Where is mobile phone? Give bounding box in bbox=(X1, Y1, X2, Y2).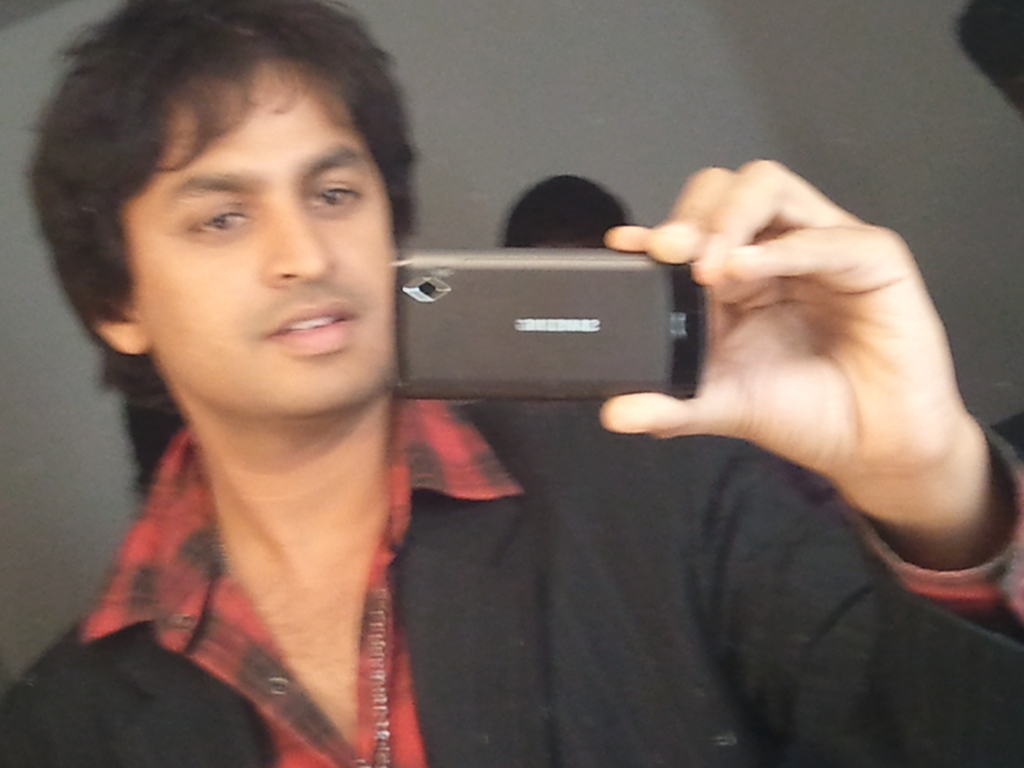
bbox=(356, 239, 755, 427).
